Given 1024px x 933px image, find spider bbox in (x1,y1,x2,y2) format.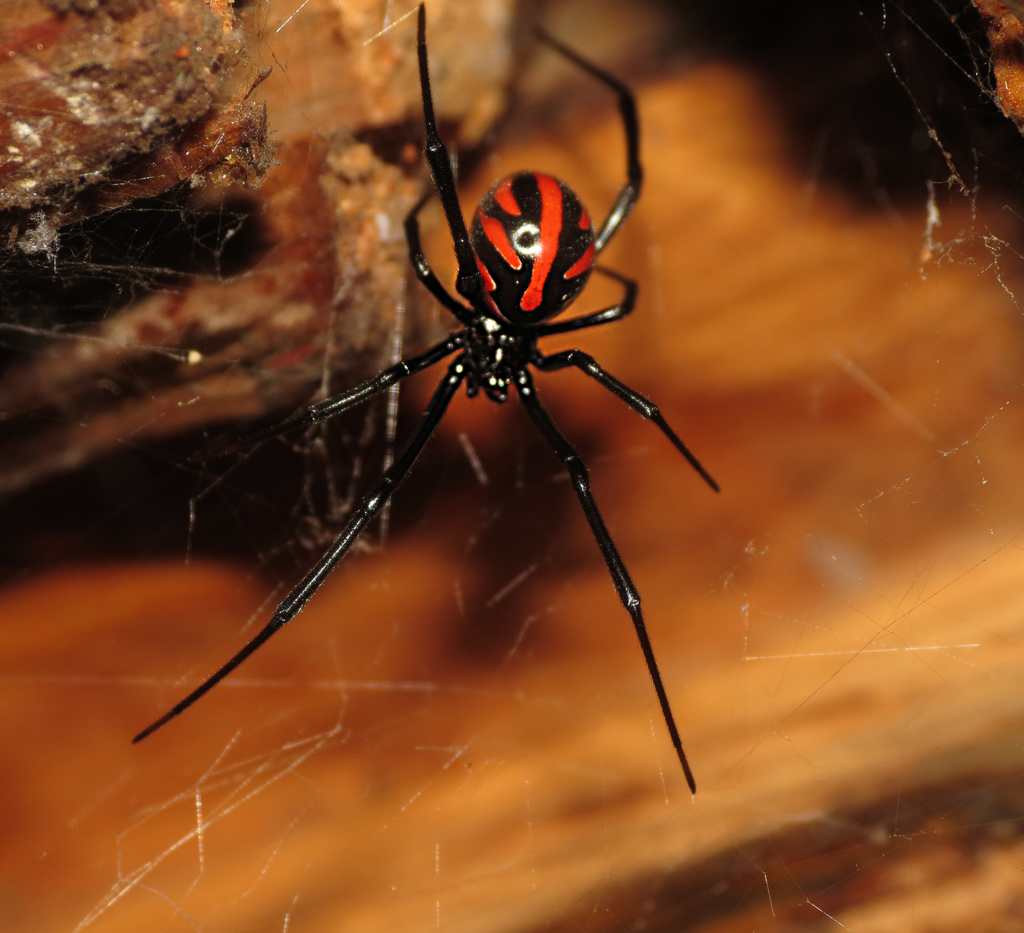
(134,0,732,799).
